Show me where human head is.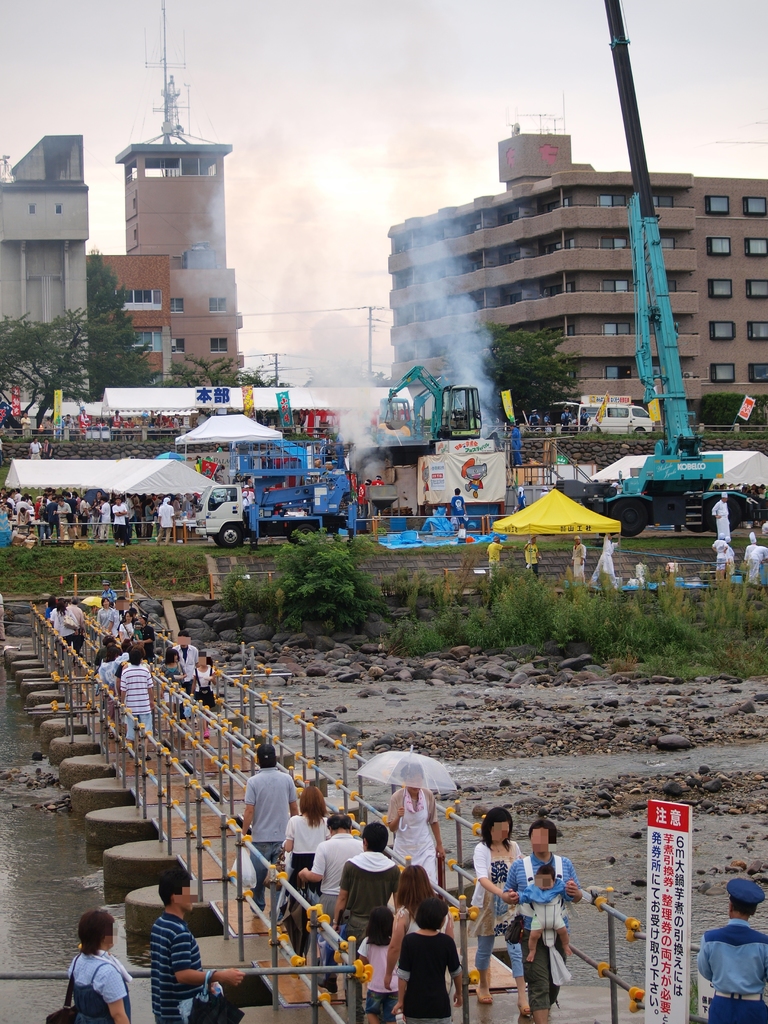
human head is at [left=399, top=764, right=427, bottom=797].
